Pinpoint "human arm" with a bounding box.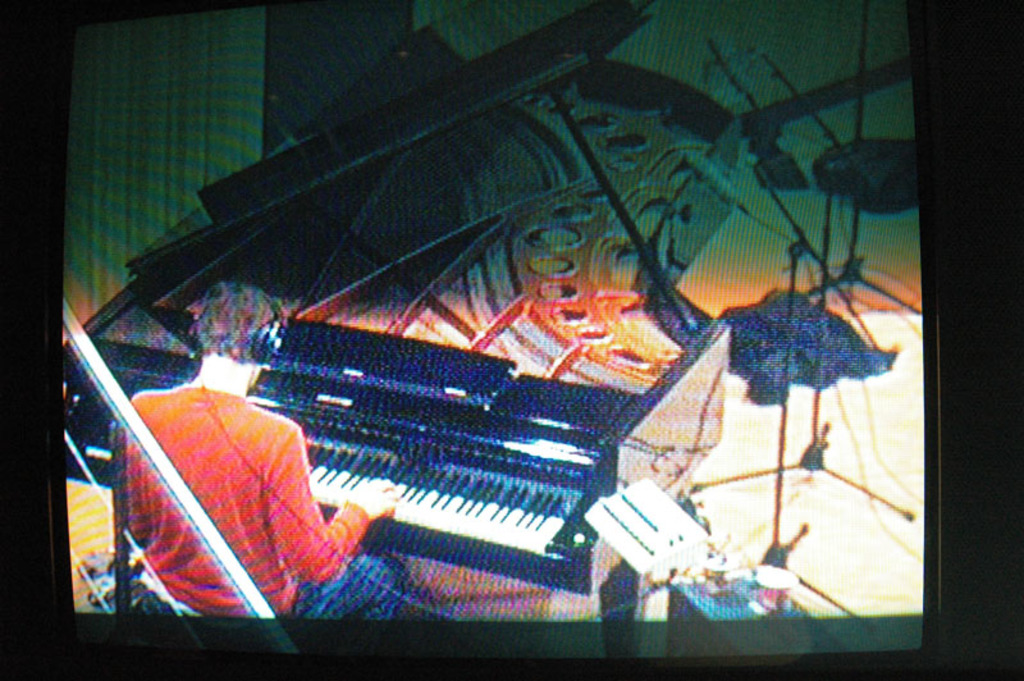
detection(270, 425, 396, 576).
